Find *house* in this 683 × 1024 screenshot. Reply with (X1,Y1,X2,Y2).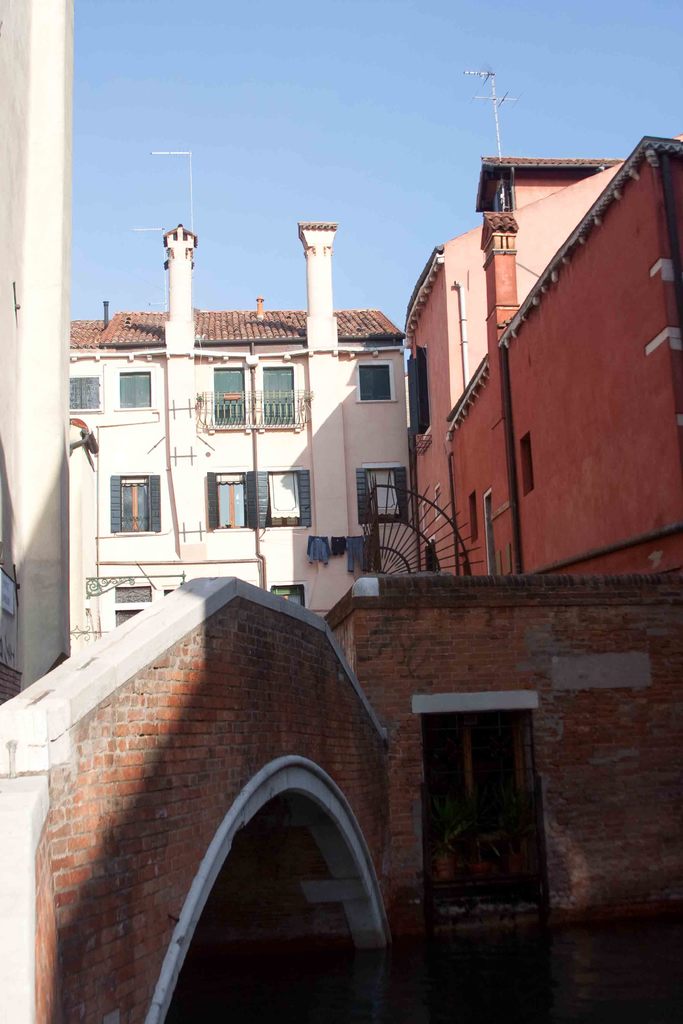
(65,226,407,658).
